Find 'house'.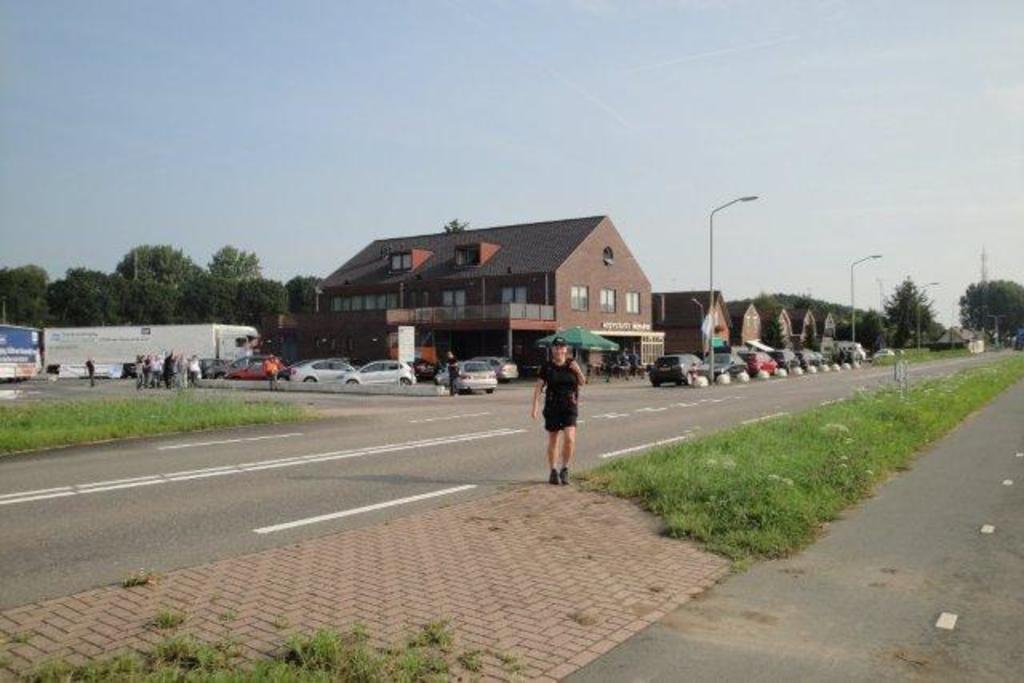
758, 309, 797, 349.
